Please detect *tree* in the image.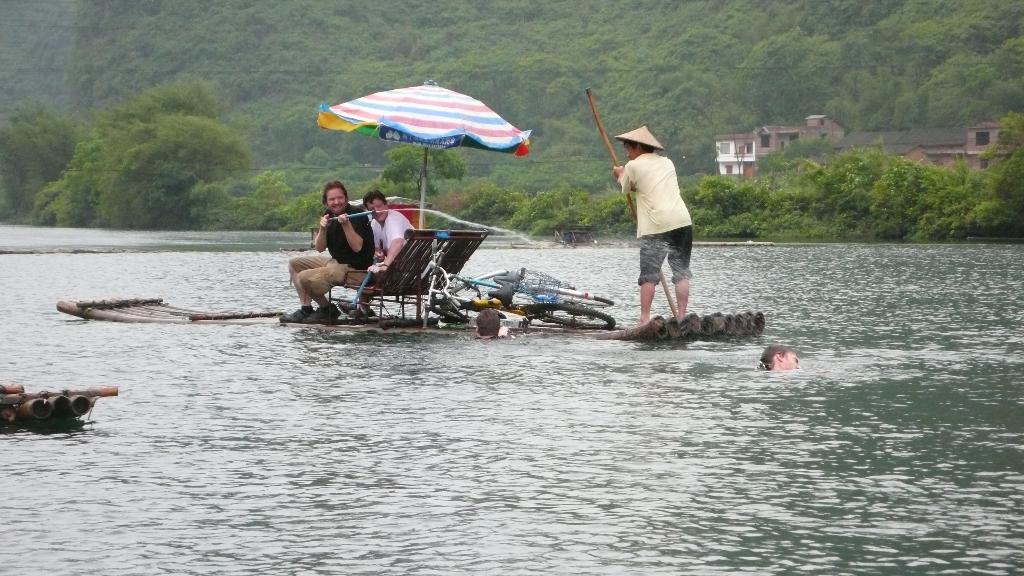
Rect(0, 100, 88, 214).
